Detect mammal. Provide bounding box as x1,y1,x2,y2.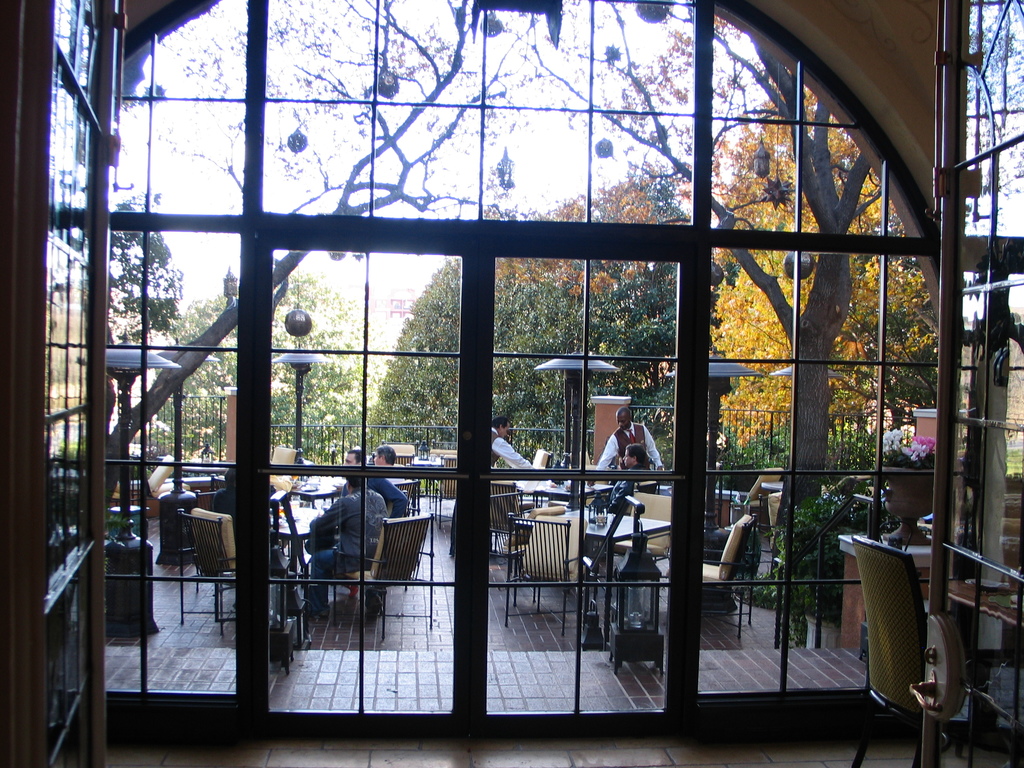
606,442,659,514.
